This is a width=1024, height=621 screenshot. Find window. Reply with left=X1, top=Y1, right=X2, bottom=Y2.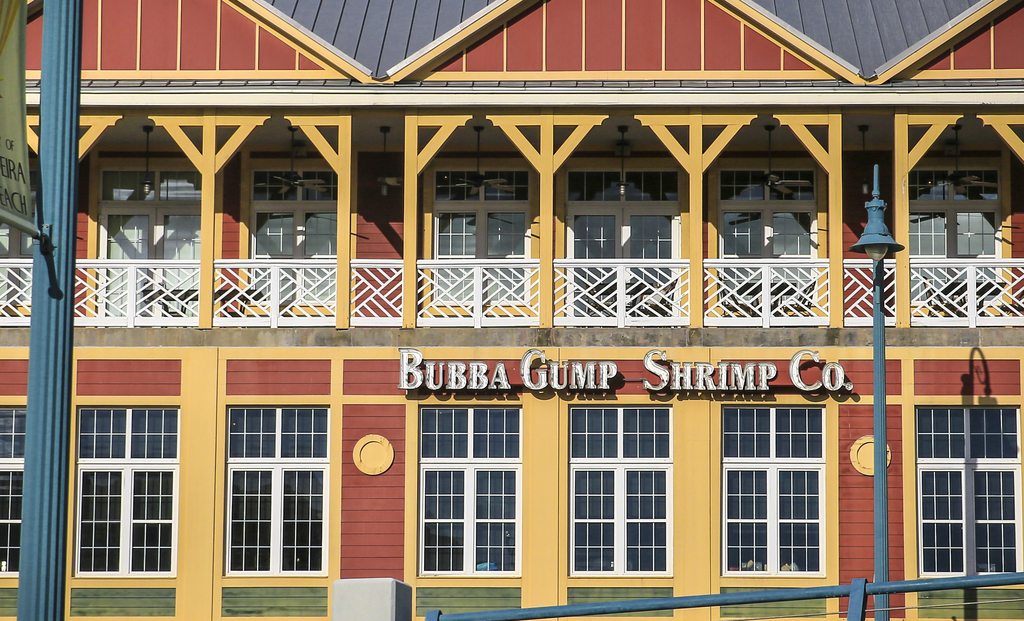
left=0, top=401, right=33, bottom=575.
